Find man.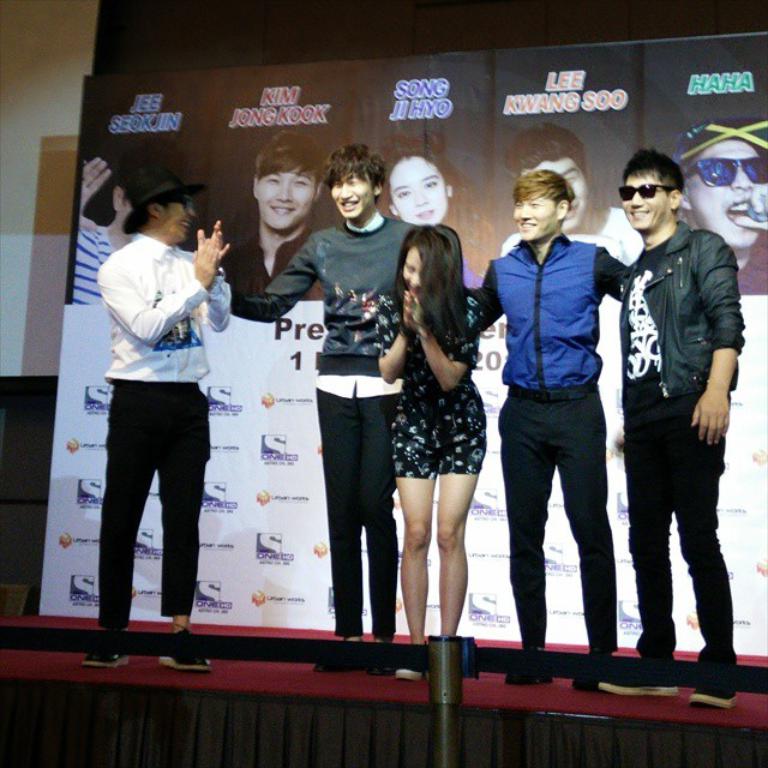
[74,158,240,671].
